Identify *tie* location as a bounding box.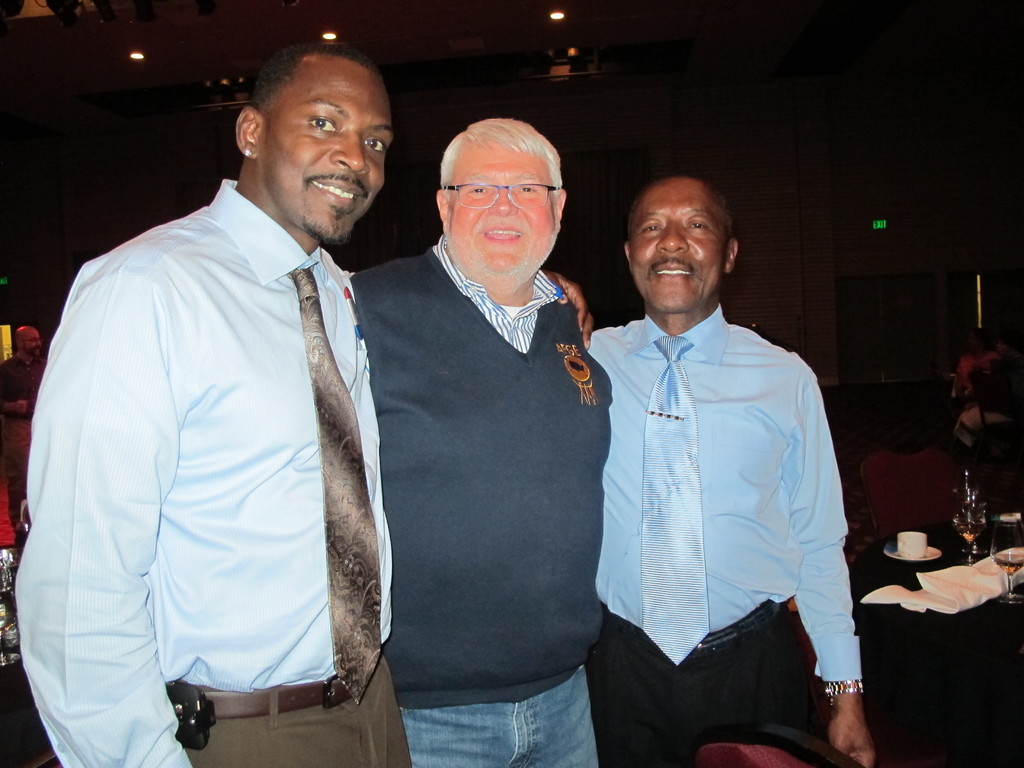
{"x1": 292, "y1": 270, "x2": 380, "y2": 696}.
